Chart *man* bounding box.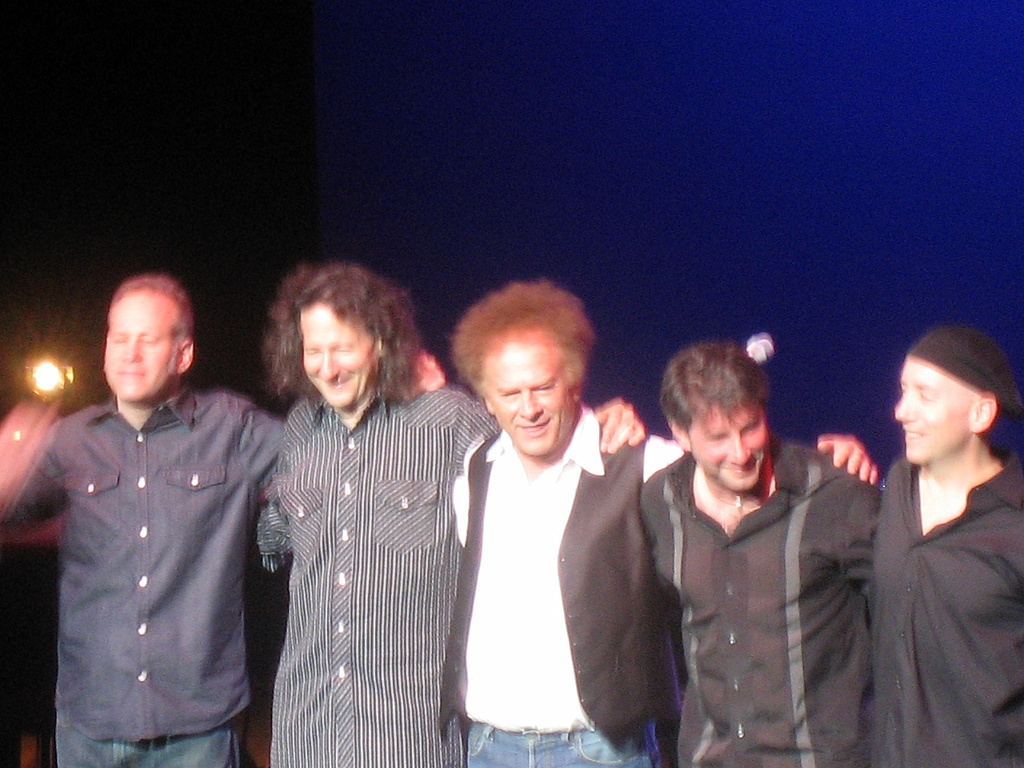
Charted: {"left": 639, "top": 336, "right": 897, "bottom": 767}.
